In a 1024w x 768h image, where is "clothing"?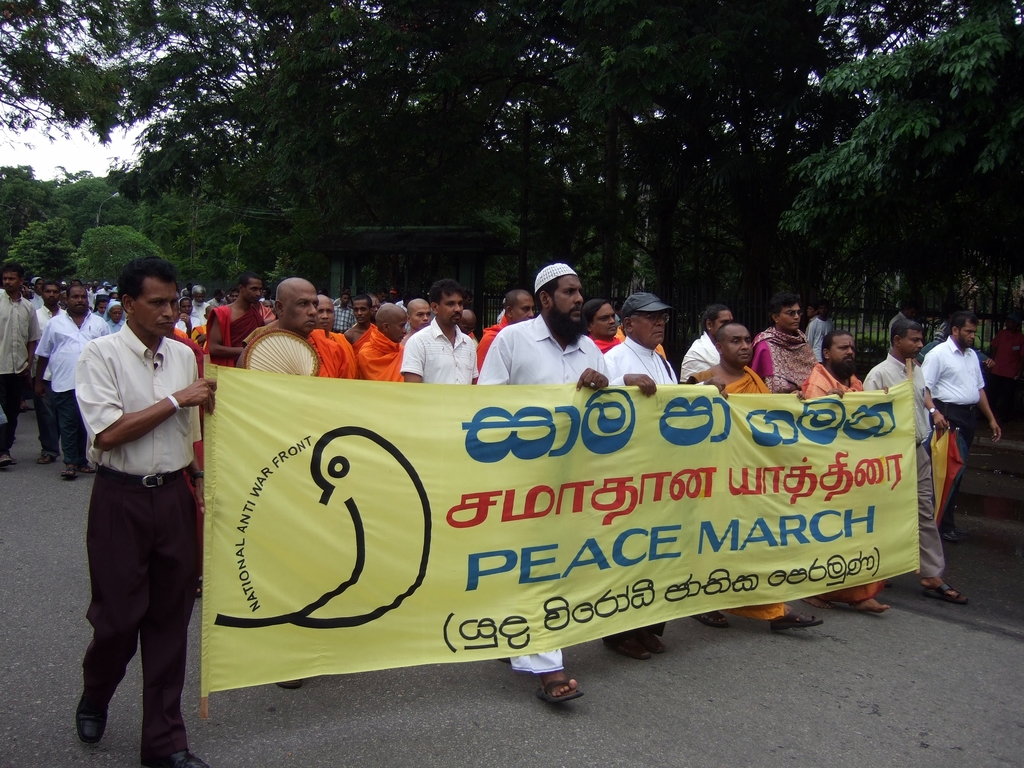
0,364,23,462.
